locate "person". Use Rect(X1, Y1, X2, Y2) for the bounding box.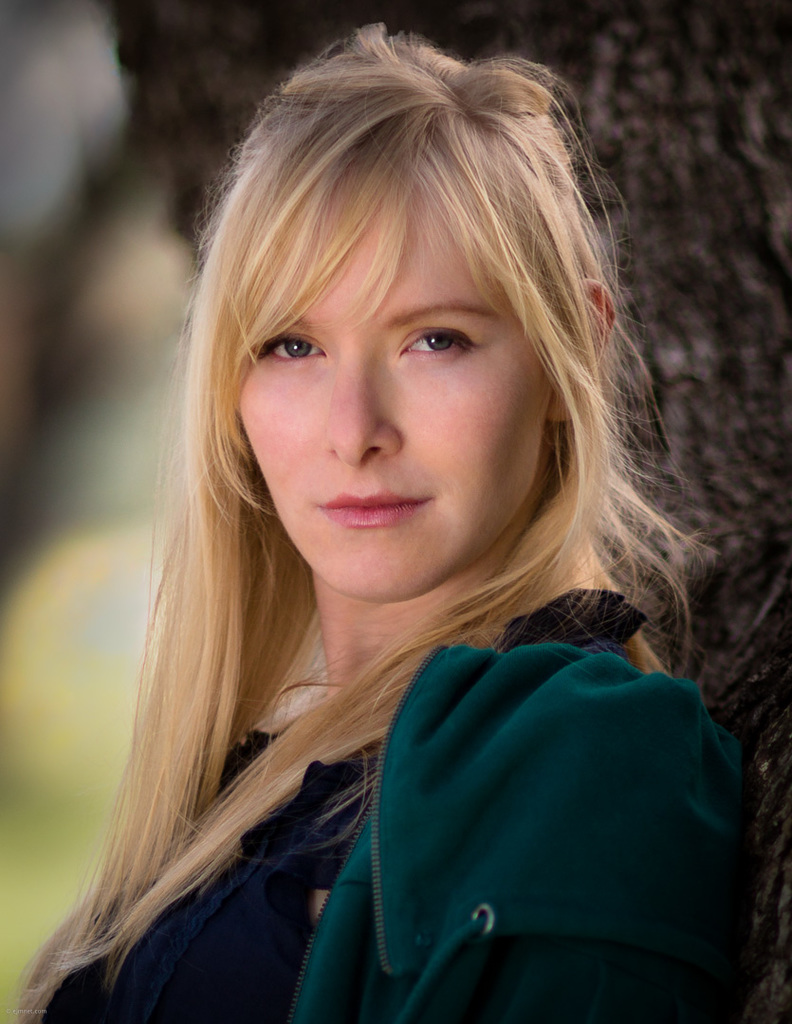
Rect(36, 4, 757, 1023).
